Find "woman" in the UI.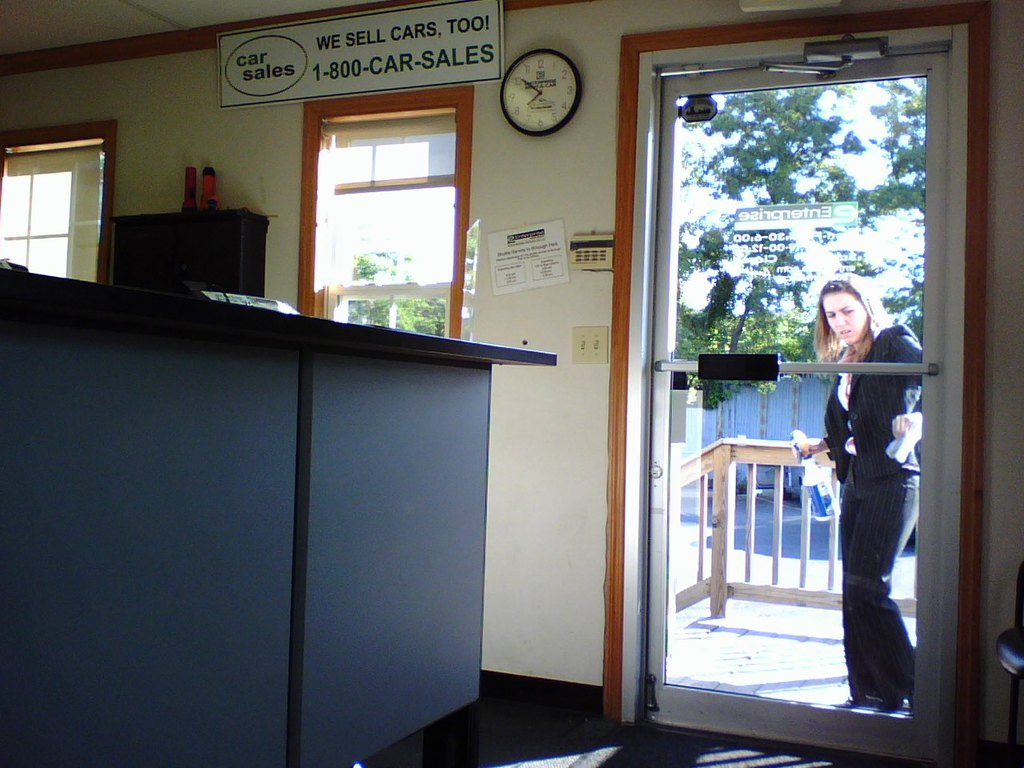
UI element at {"x1": 803, "y1": 227, "x2": 924, "y2": 714}.
